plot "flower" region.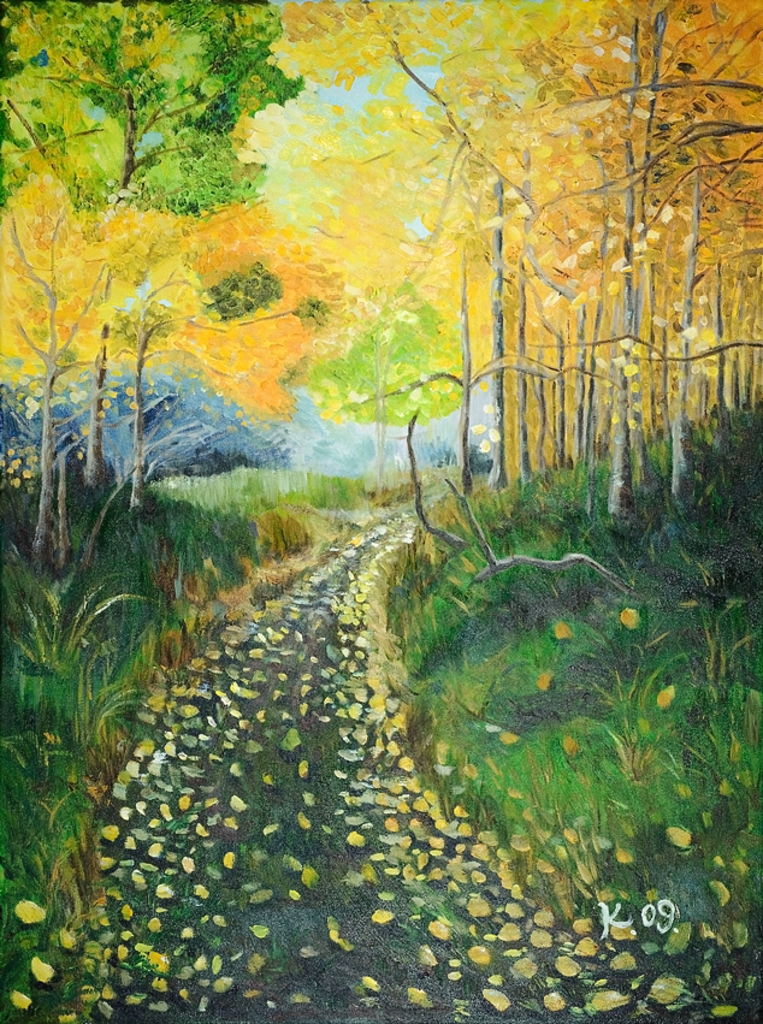
Plotted at l=11, t=896, r=42, b=928.
